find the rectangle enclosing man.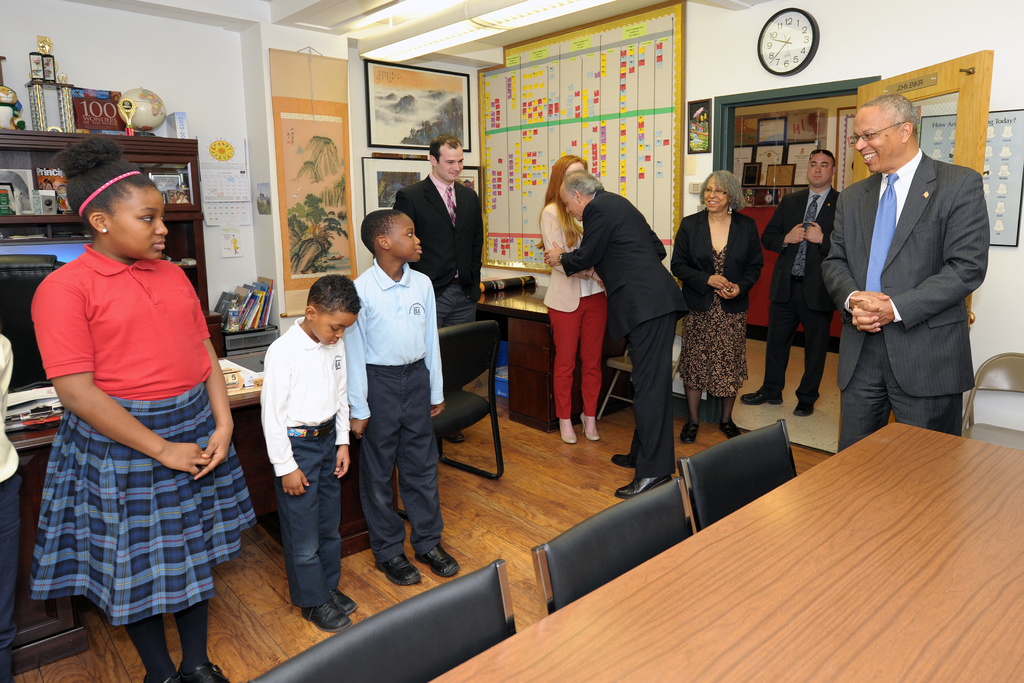
[740,151,843,420].
